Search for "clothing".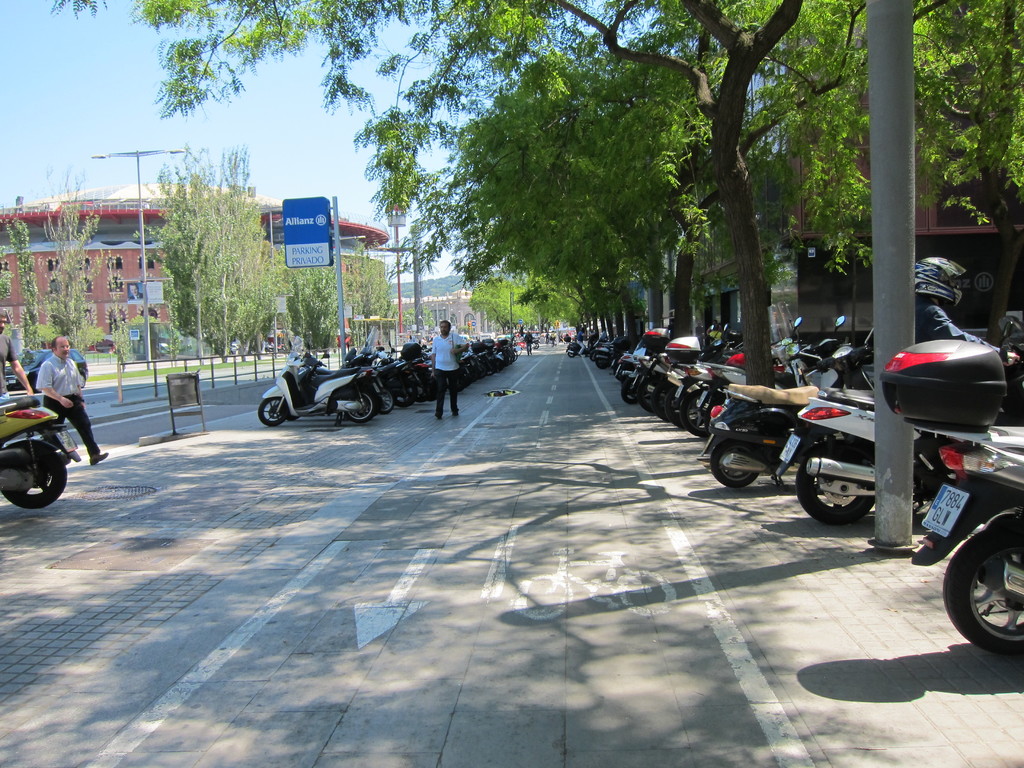
Found at (left=0, top=334, right=17, bottom=404).
